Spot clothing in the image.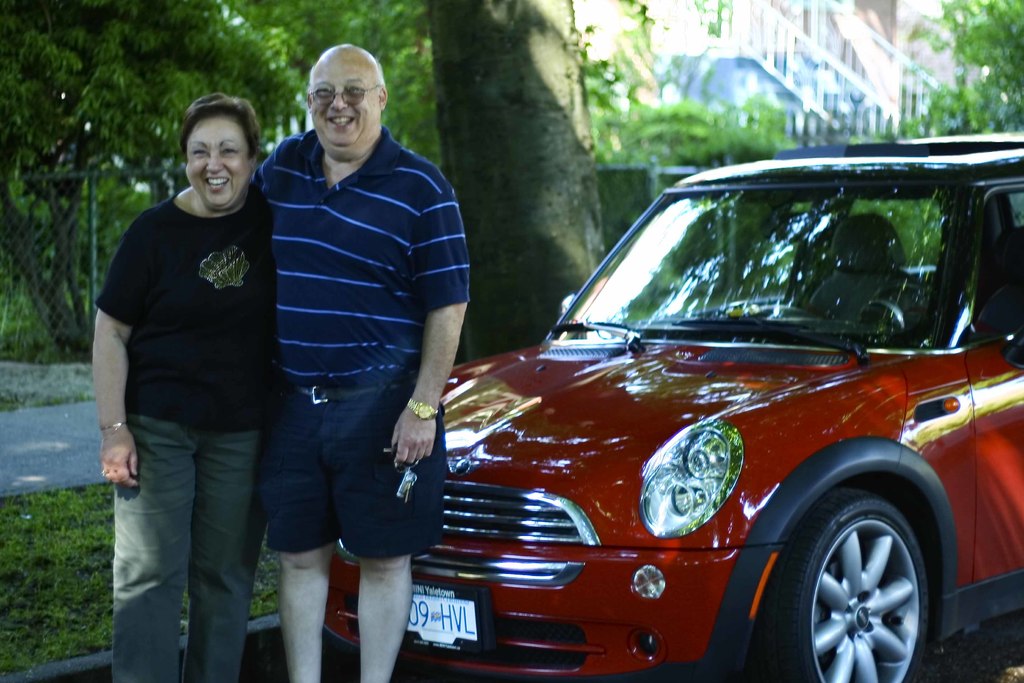
clothing found at box(94, 188, 276, 682).
